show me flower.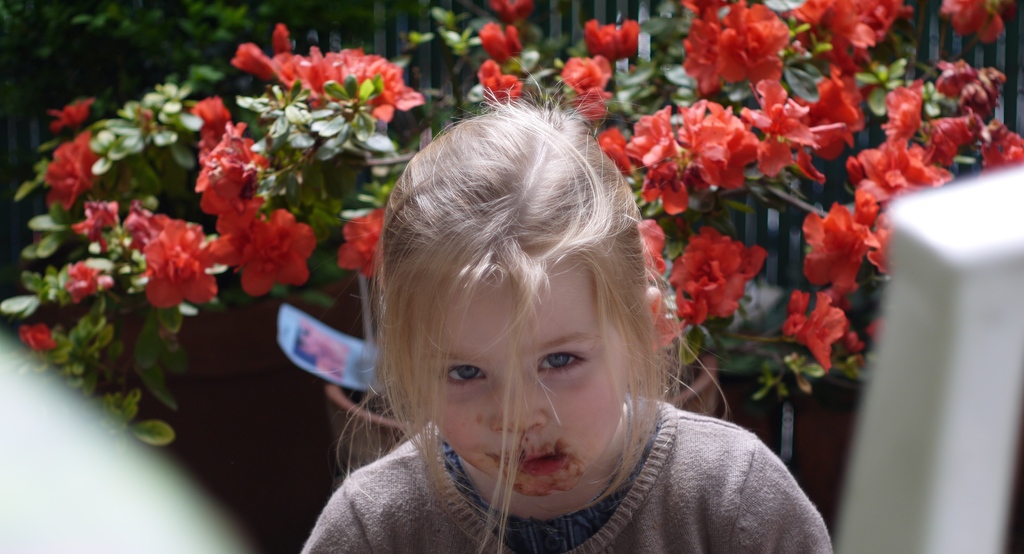
flower is here: box(68, 262, 114, 308).
